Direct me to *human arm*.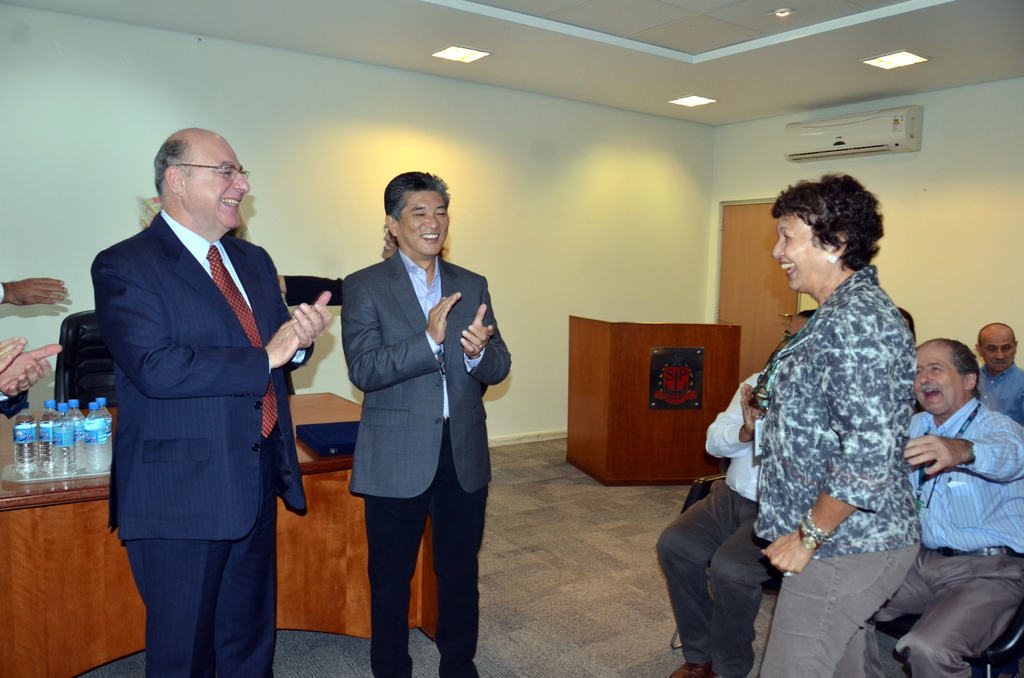
Direction: bbox=[902, 414, 1023, 484].
